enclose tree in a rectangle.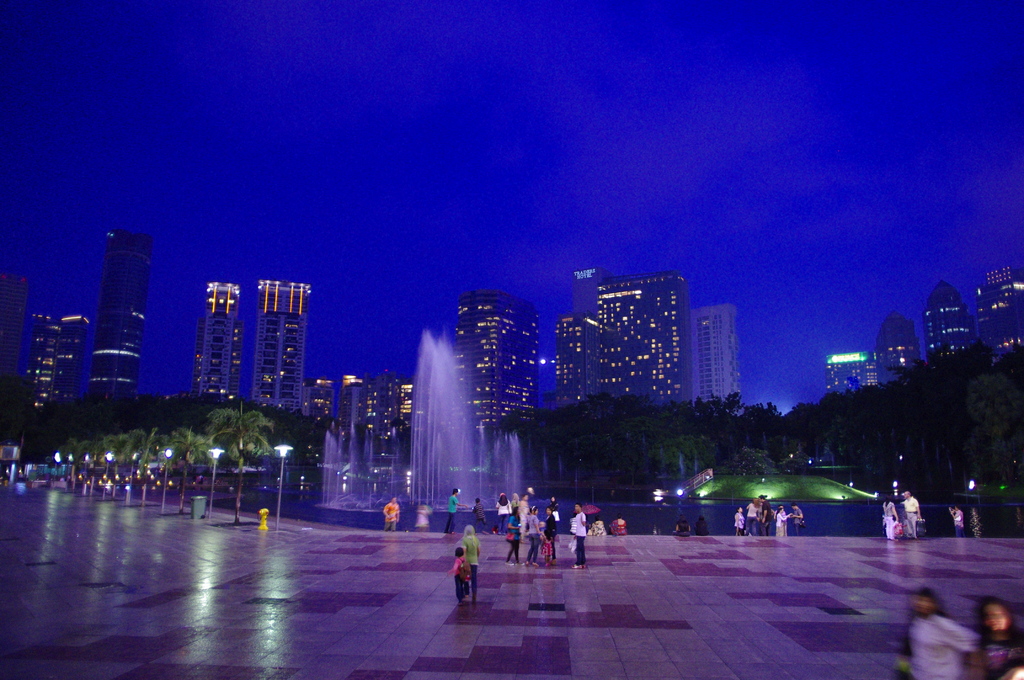
{"left": 122, "top": 426, "right": 145, "bottom": 505}.
